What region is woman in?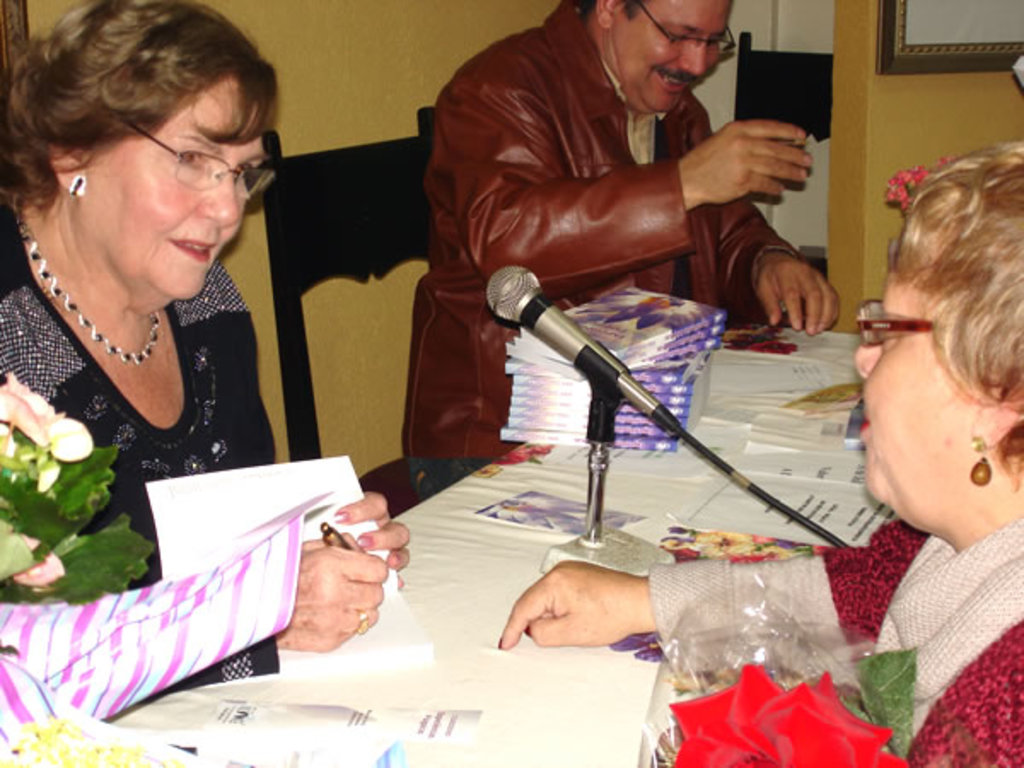
Rect(497, 142, 1022, 766).
